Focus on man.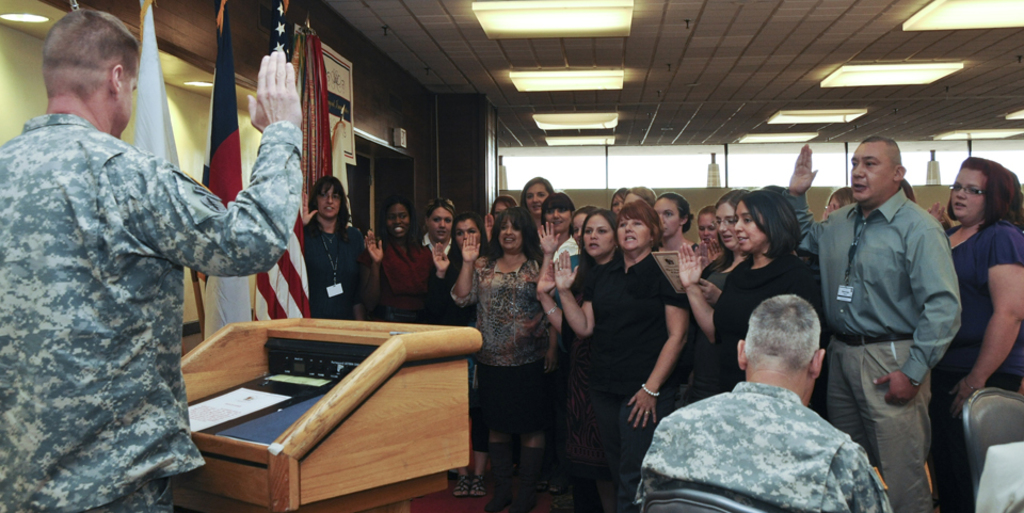
Focused at box=[793, 139, 961, 512].
